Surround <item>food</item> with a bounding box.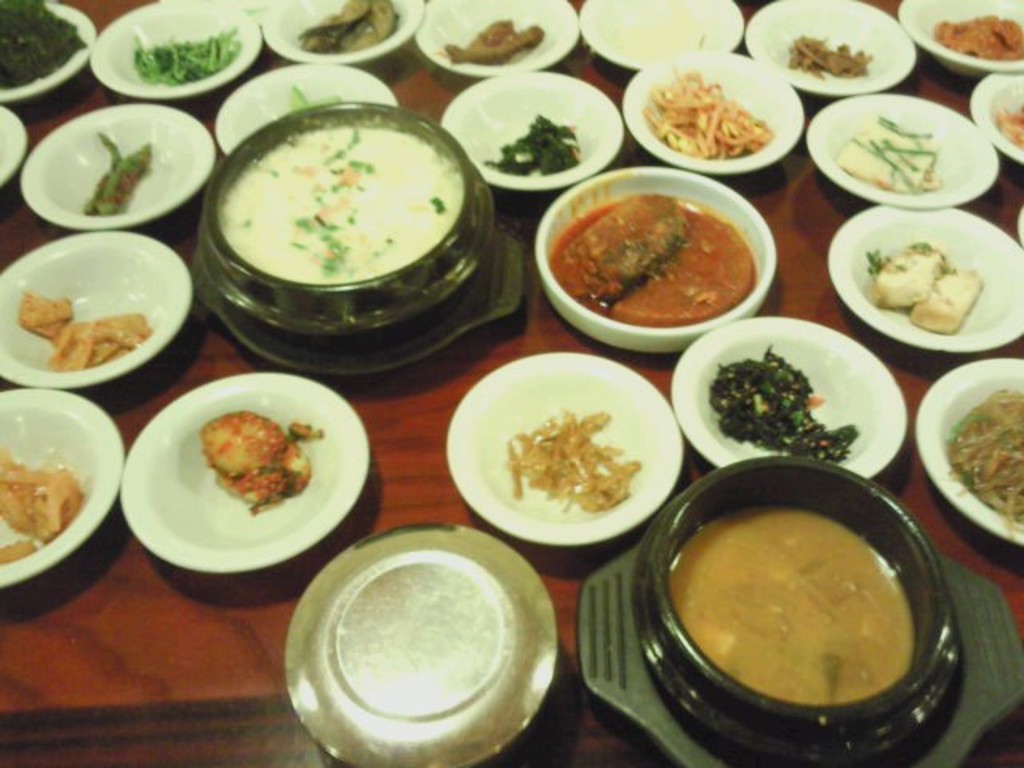
crop(21, 290, 74, 342).
